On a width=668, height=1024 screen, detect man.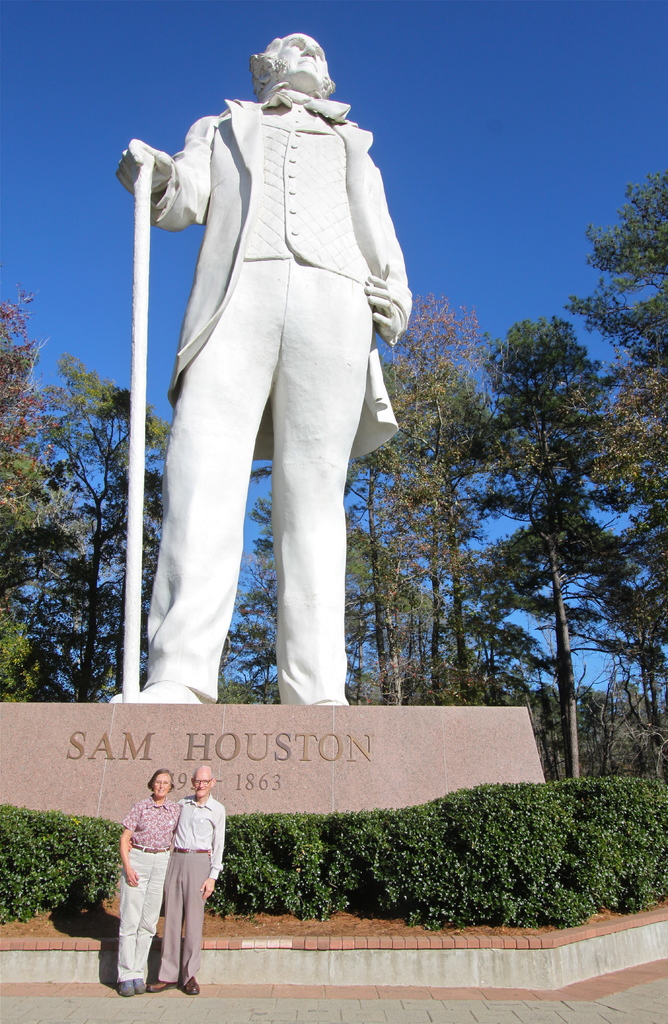
region(148, 758, 221, 1001).
